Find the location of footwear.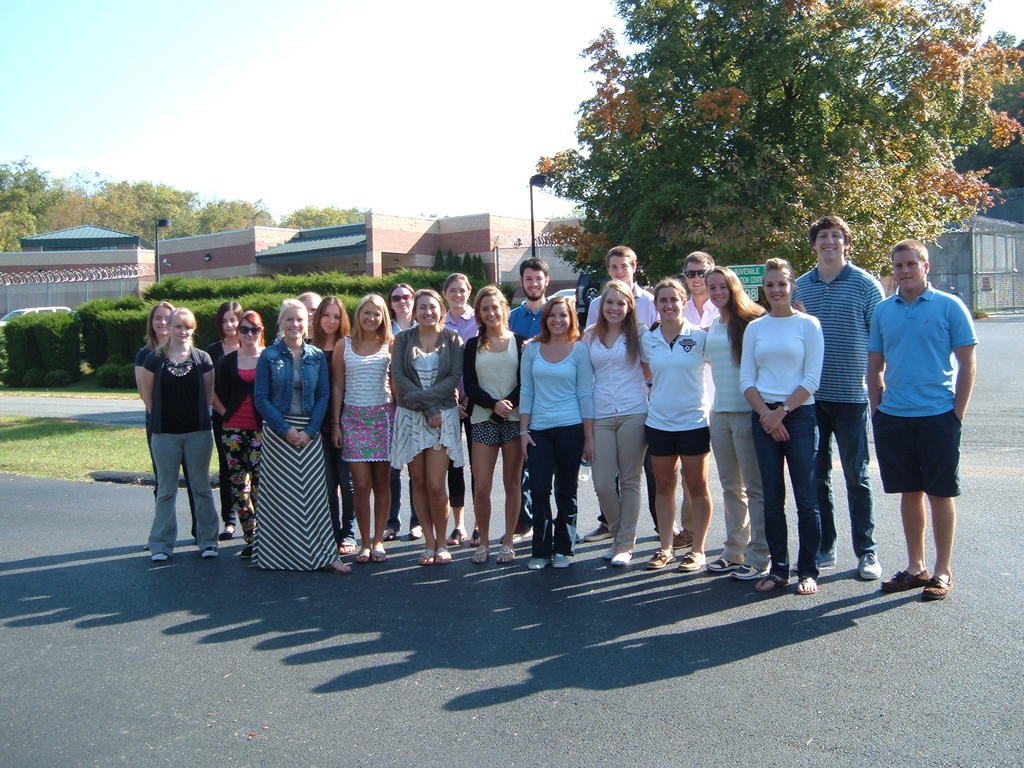
Location: [921, 574, 952, 600].
